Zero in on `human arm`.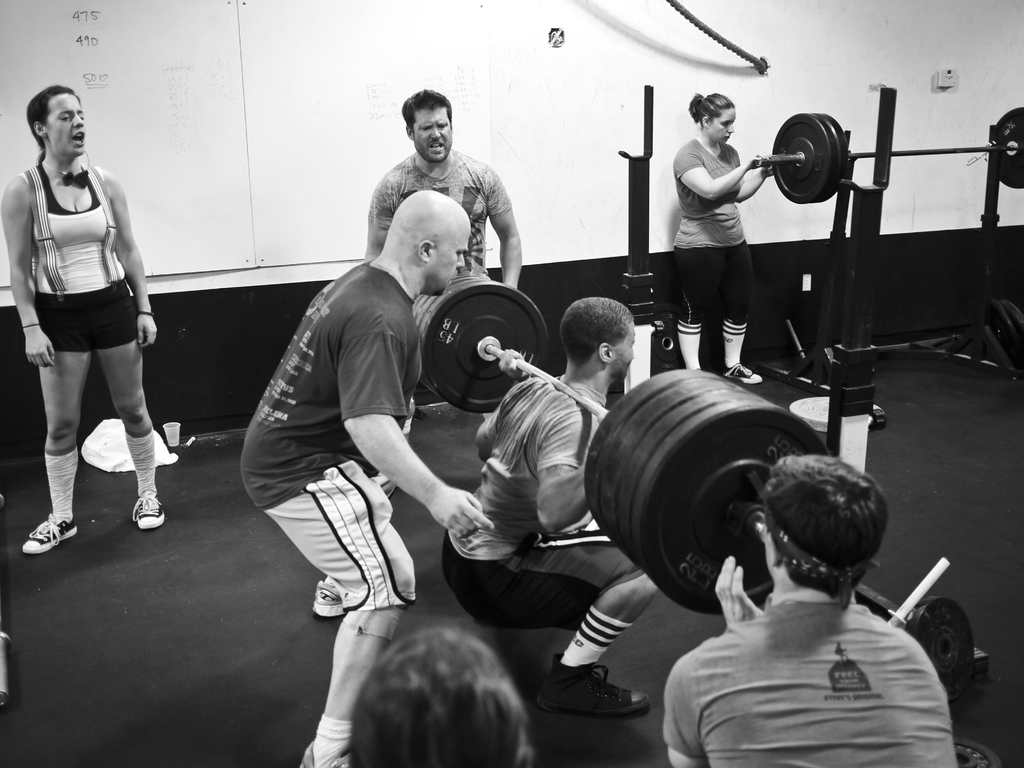
Zeroed in: x1=366 y1=166 x2=394 y2=260.
